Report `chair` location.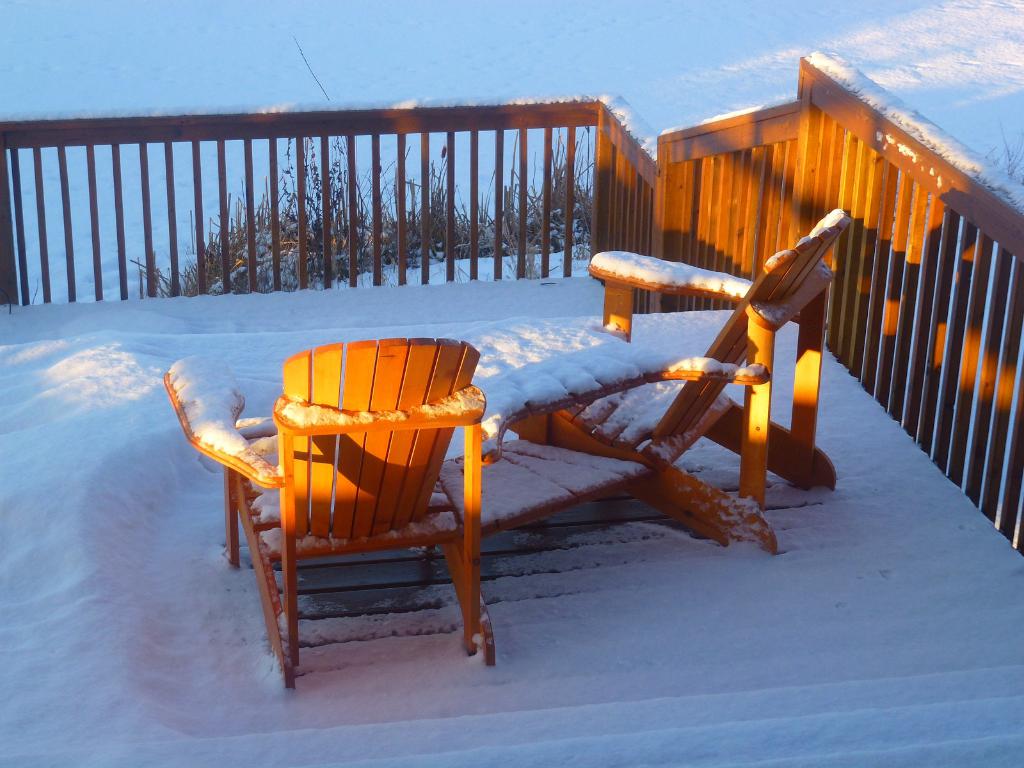
Report: 166/333/495/692.
